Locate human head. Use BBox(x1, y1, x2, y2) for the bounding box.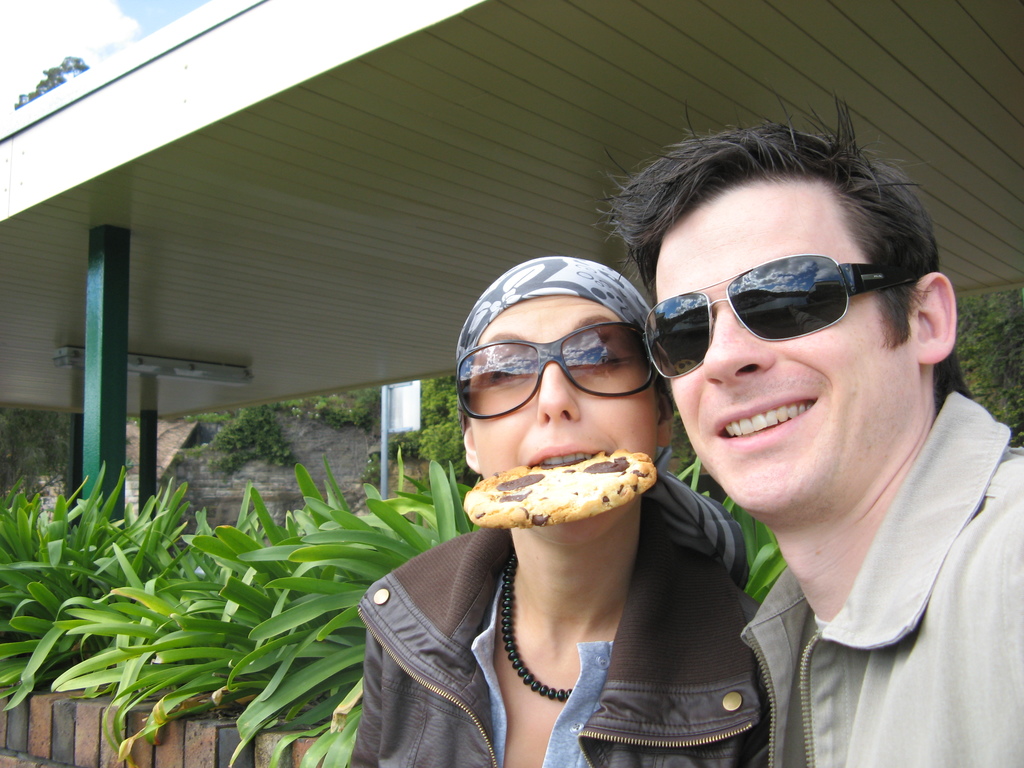
BBox(438, 246, 696, 525).
